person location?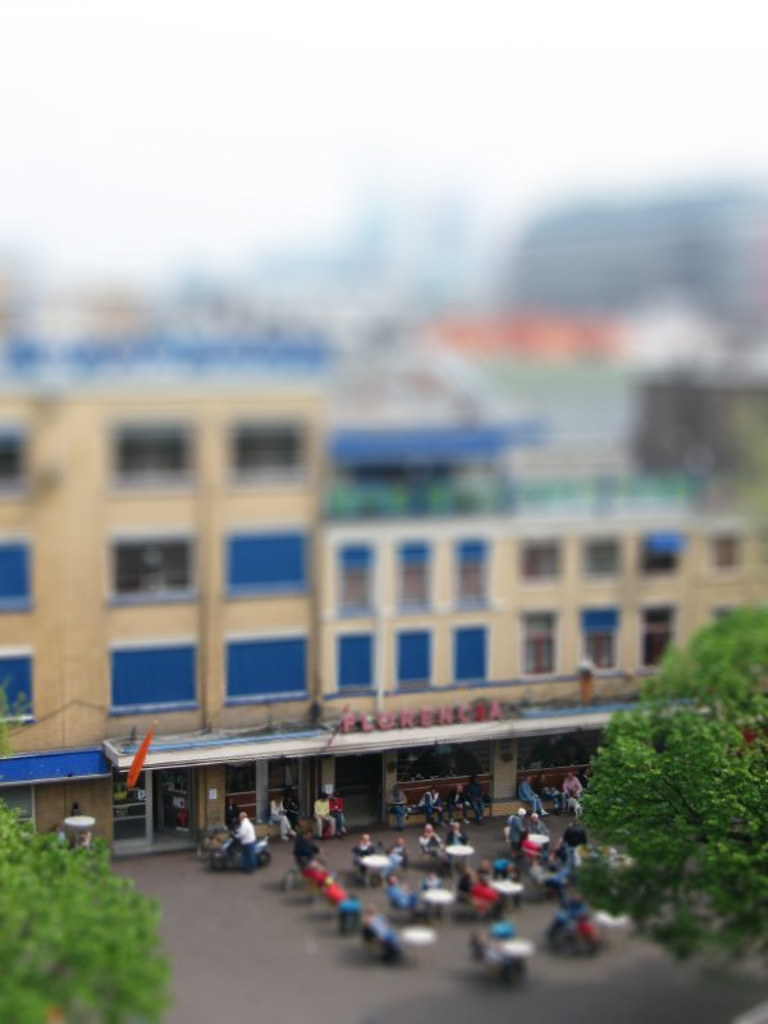
(left=360, top=828, right=397, bottom=882)
